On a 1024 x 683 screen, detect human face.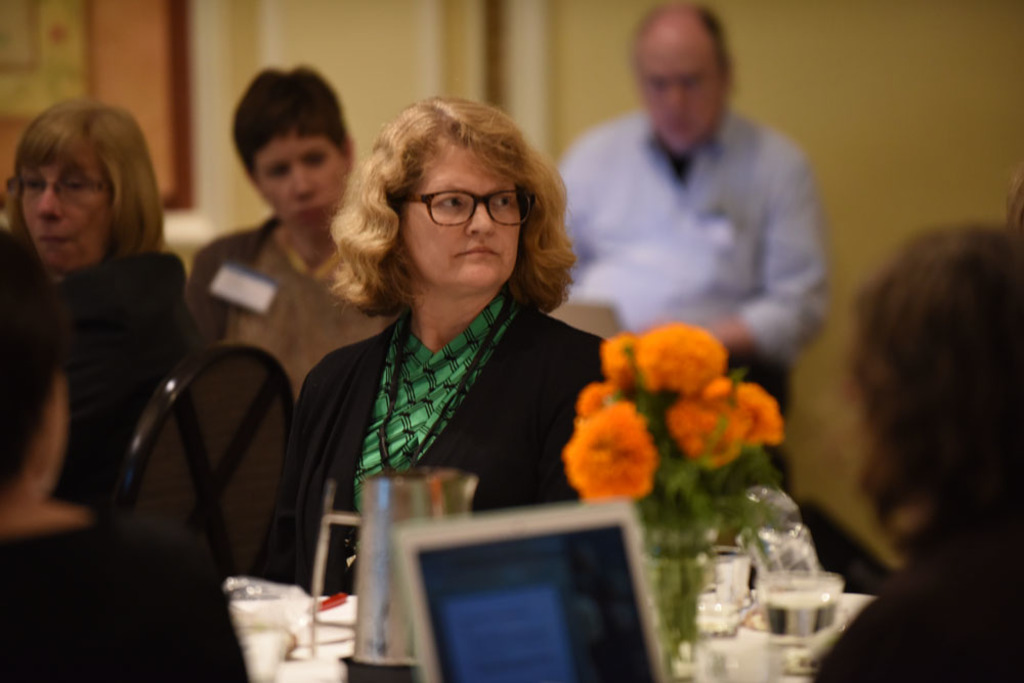
select_region(638, 22, 720, 153).
